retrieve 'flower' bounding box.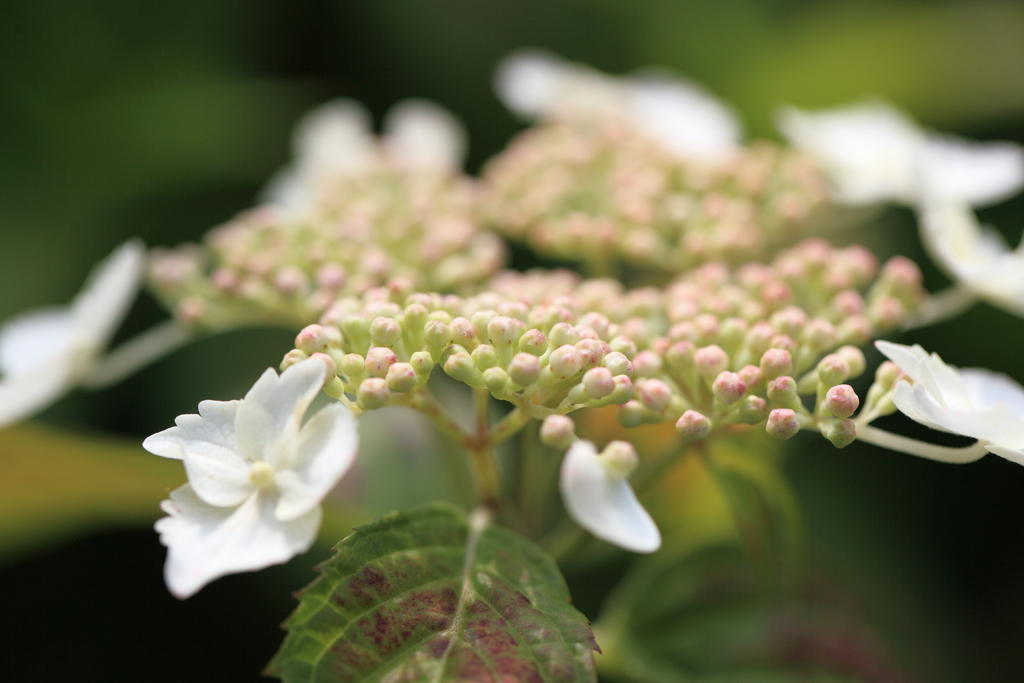
Bounding box: pyautogui.locateOnScreen(877, 339, 1023, 475).
